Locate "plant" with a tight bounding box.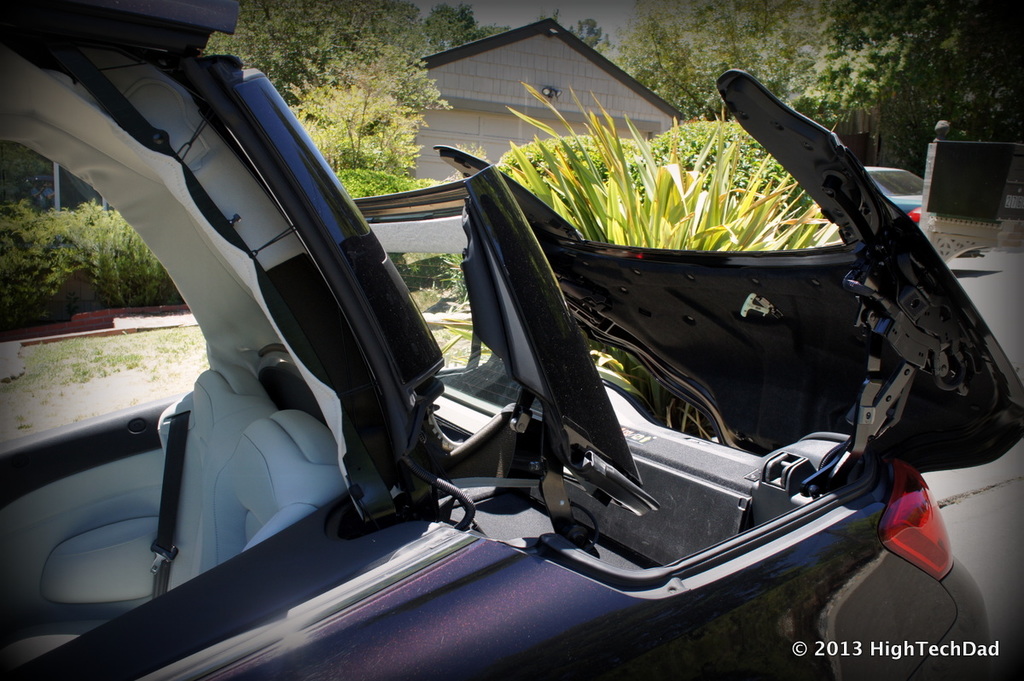
(583, 337, 724, 448).
